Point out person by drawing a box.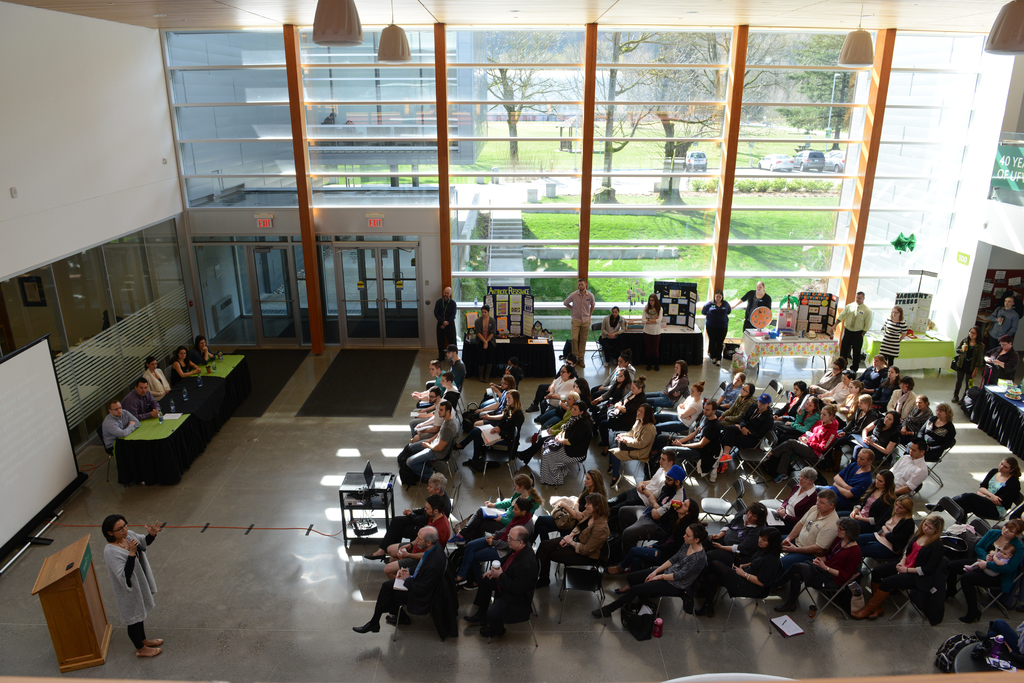
rect(356, 485, 442, 629).
